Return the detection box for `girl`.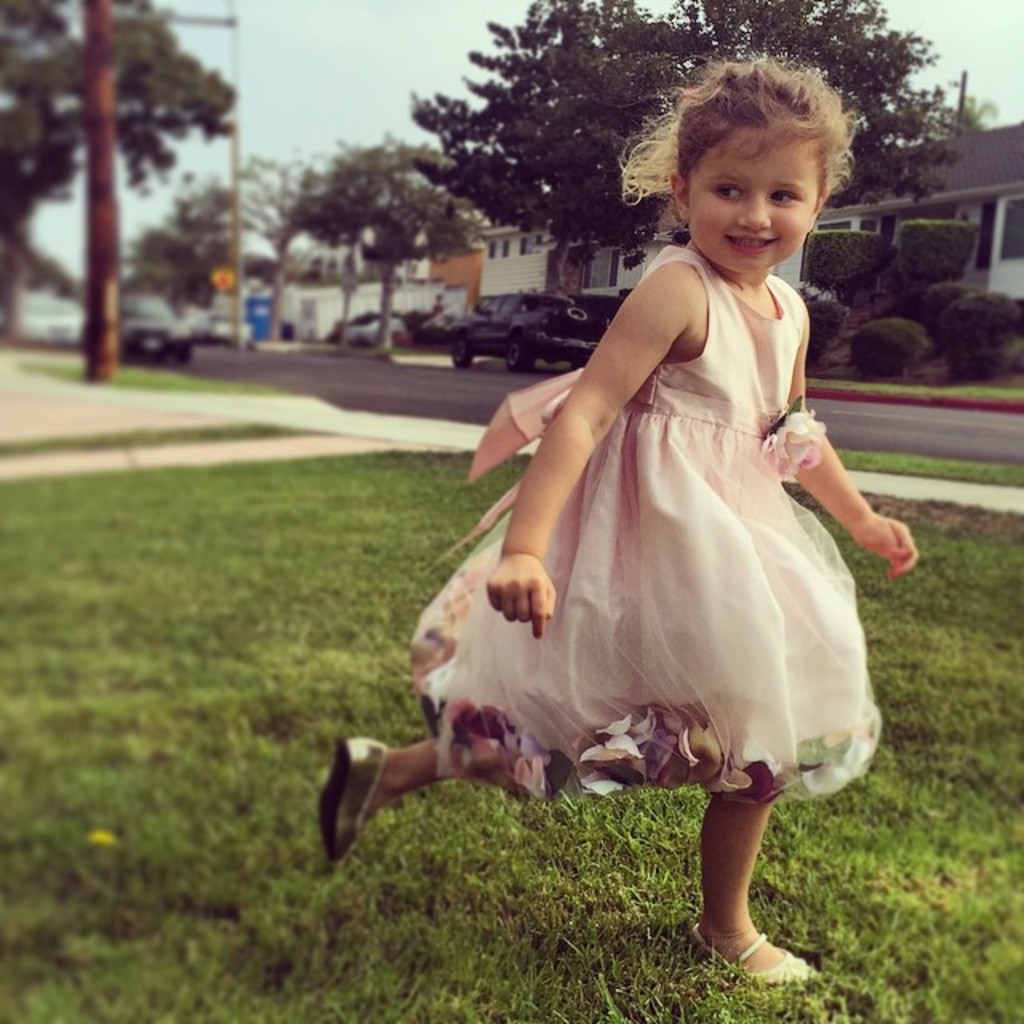
left=312, top=61, right=923, bottom=979.
